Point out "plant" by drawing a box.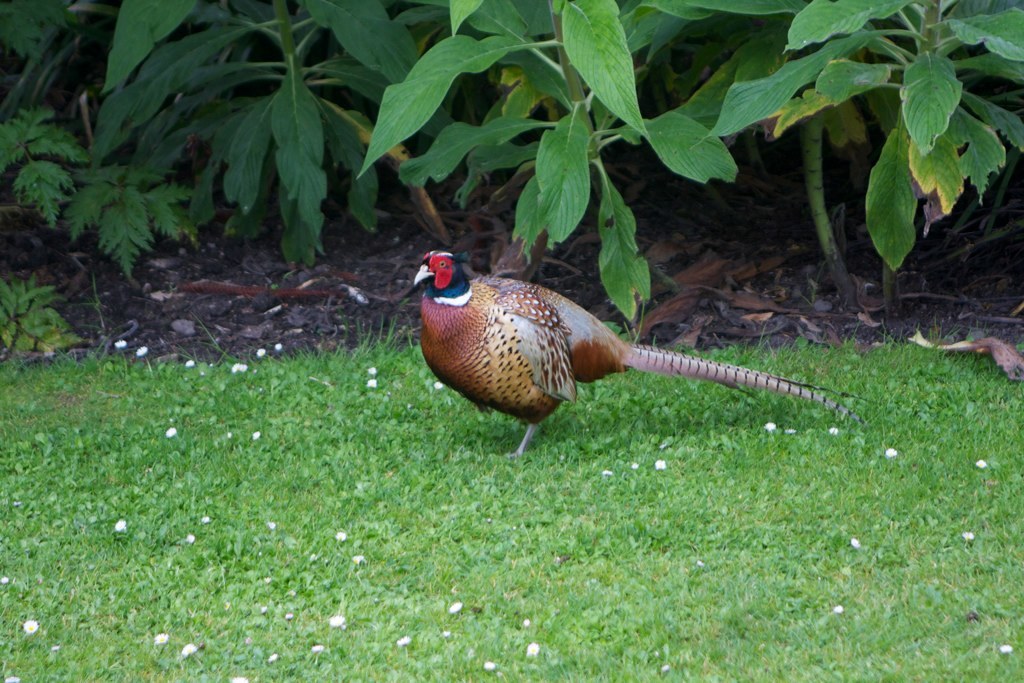
<box>0,261,99,397</box>.
